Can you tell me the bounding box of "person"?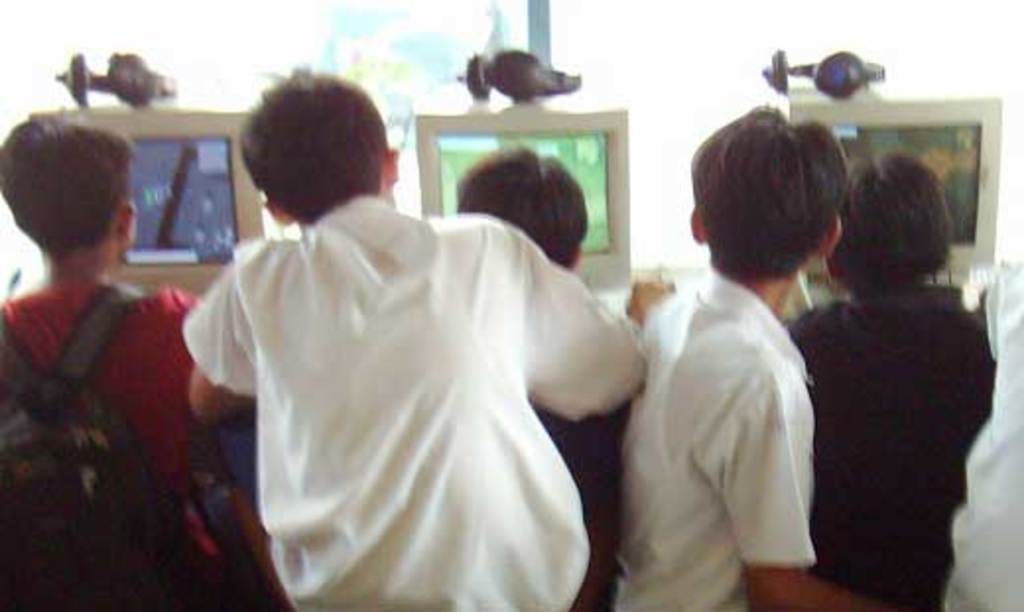
[x1=776, y1=136, x2=996, y2=604].
